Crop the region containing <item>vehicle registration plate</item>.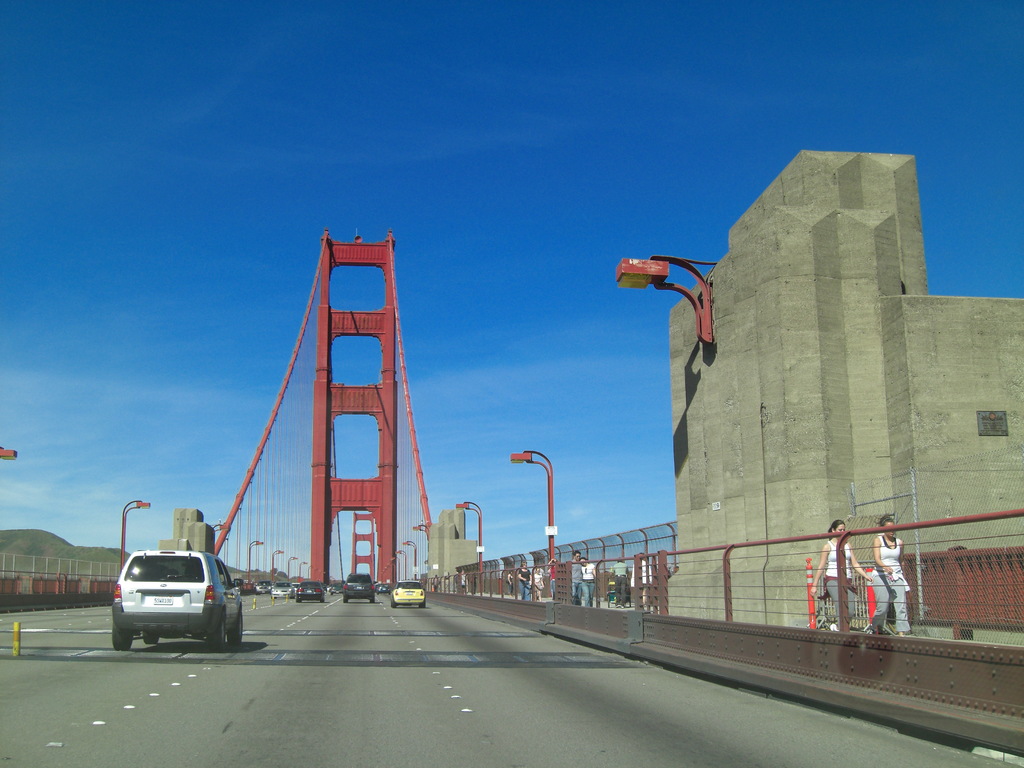
Crop region: (left=153, top=596, right=172, bottom=605).
